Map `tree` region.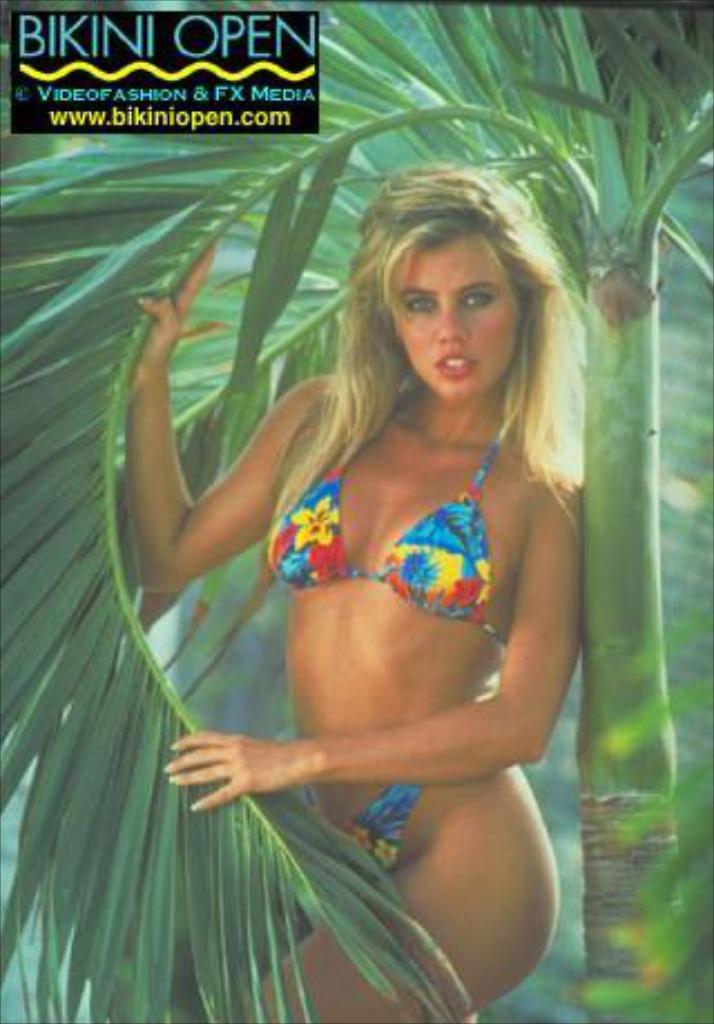
Mapped to (0, 0, 712, 1022).
